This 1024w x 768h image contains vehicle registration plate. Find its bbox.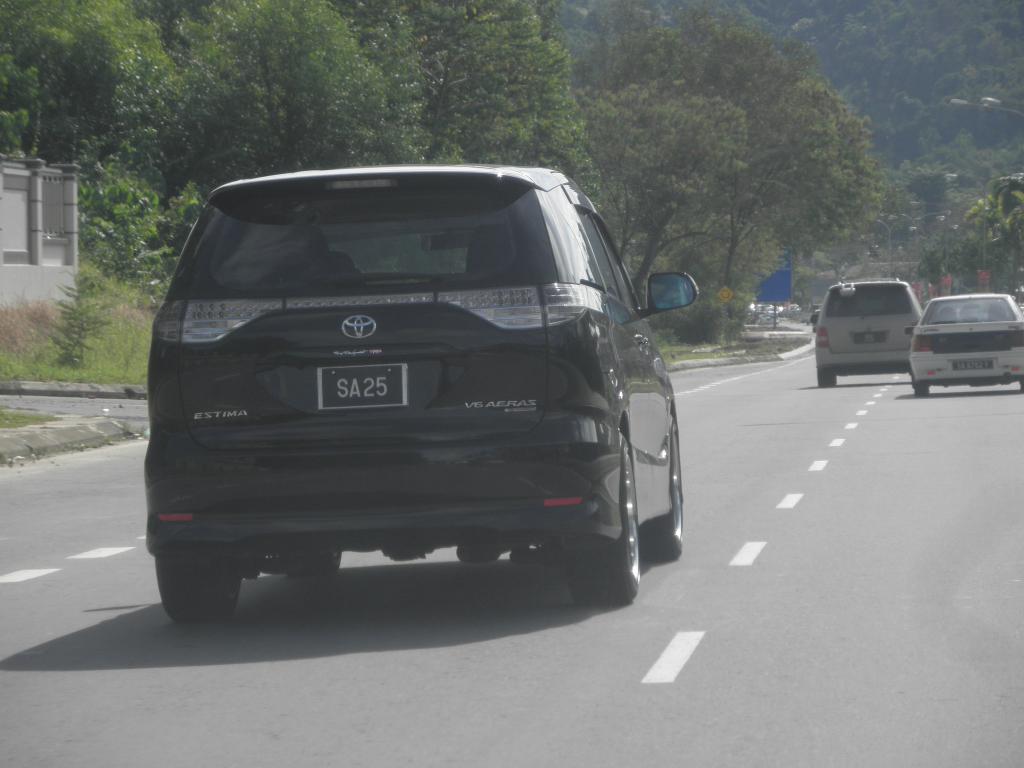
316/362/406/408.
